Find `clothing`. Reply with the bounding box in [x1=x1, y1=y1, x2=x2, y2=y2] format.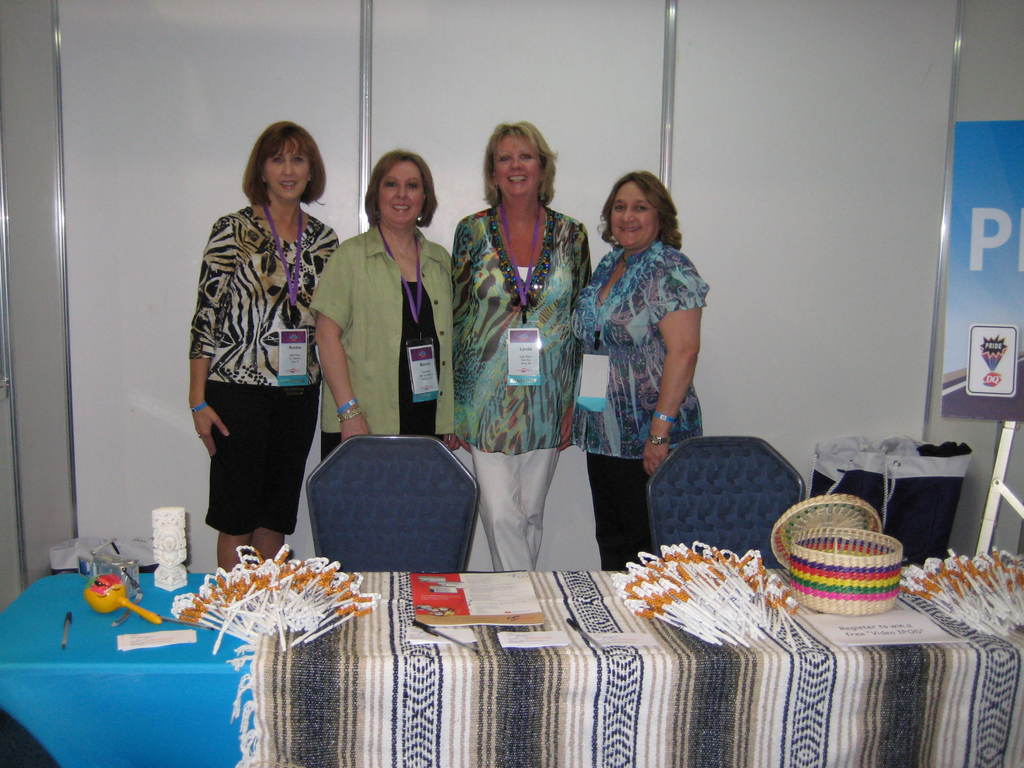
[x1=296, y1=223, x2=451, y2=456].
